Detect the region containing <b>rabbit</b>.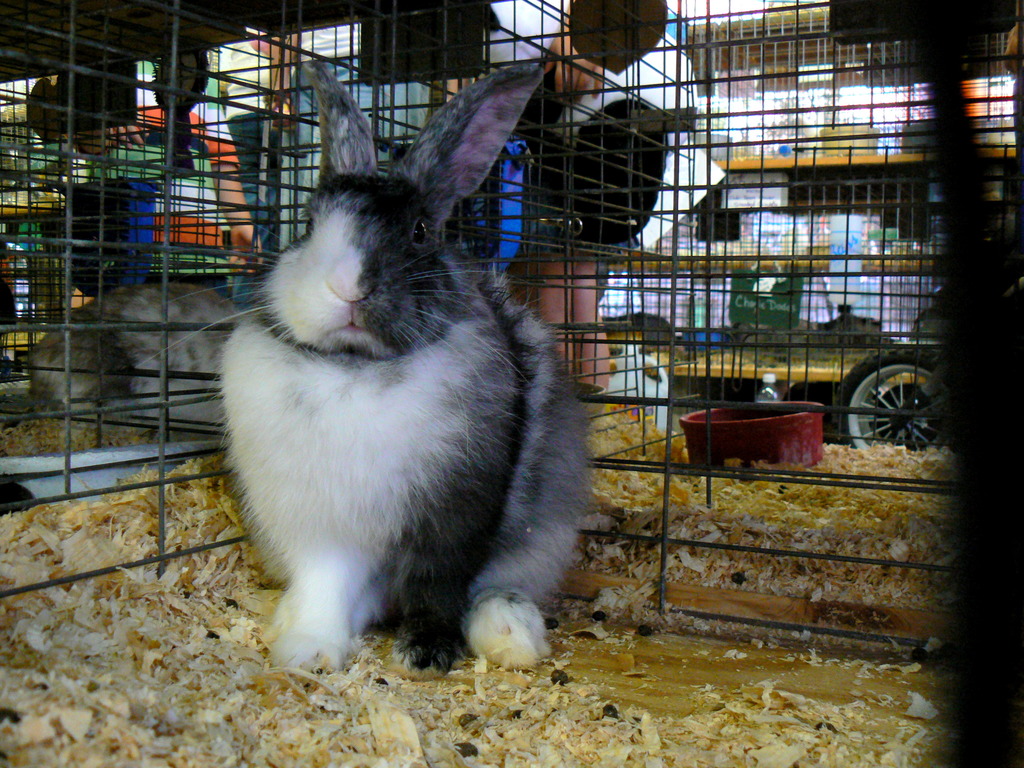
132,59,591,671.
